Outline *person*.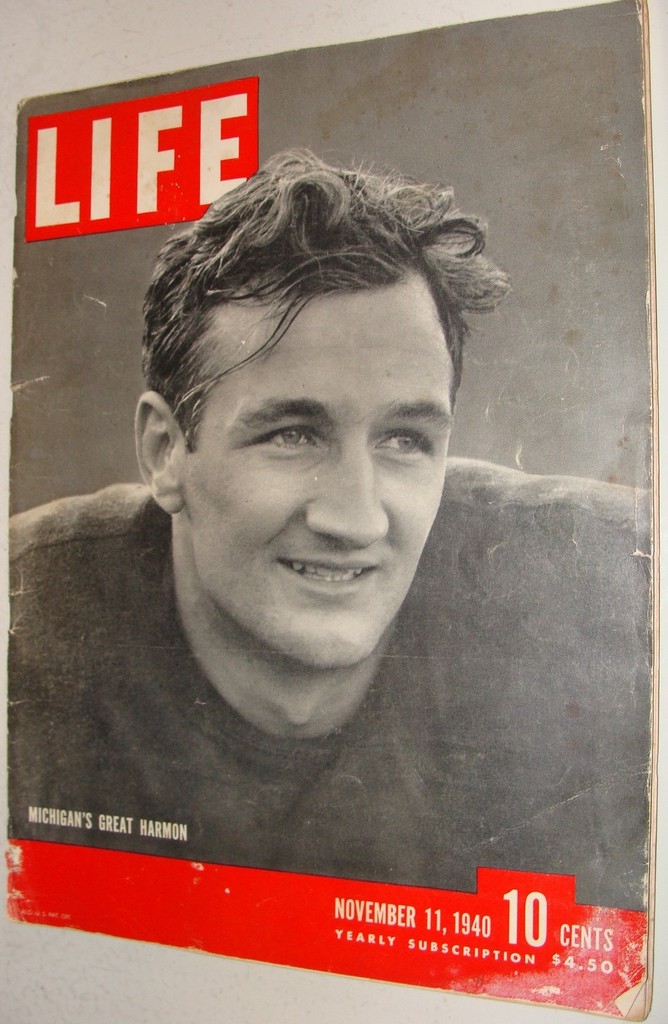
Outline: x1=70, y1=100, x2=617, y2=973.
